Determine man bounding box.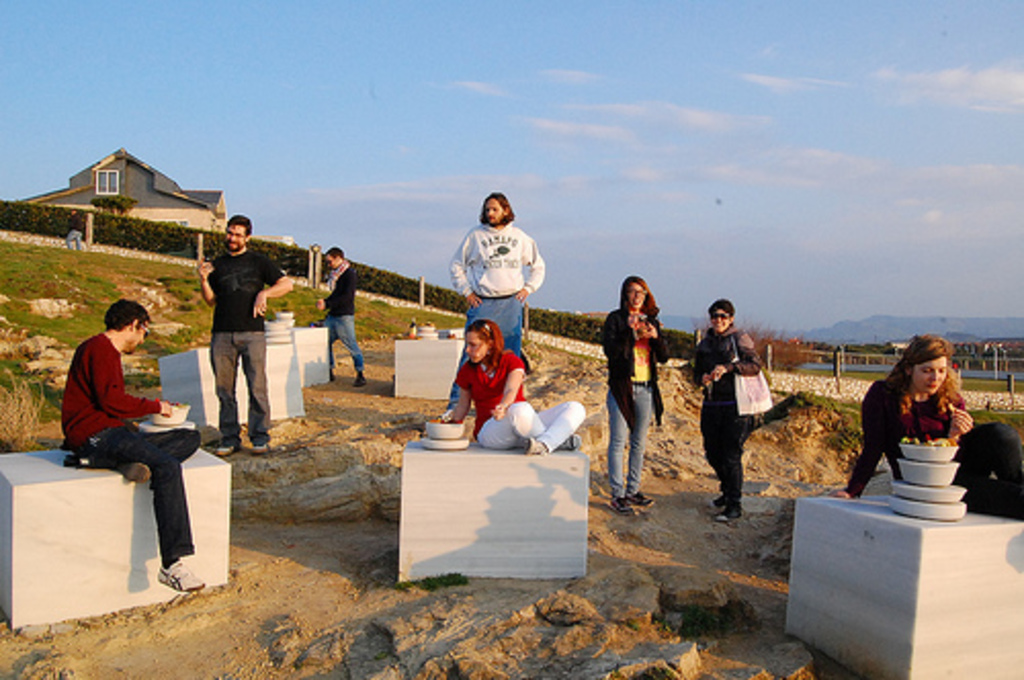
Determined: x1=186 y1=209 x2=291 y2=455.
